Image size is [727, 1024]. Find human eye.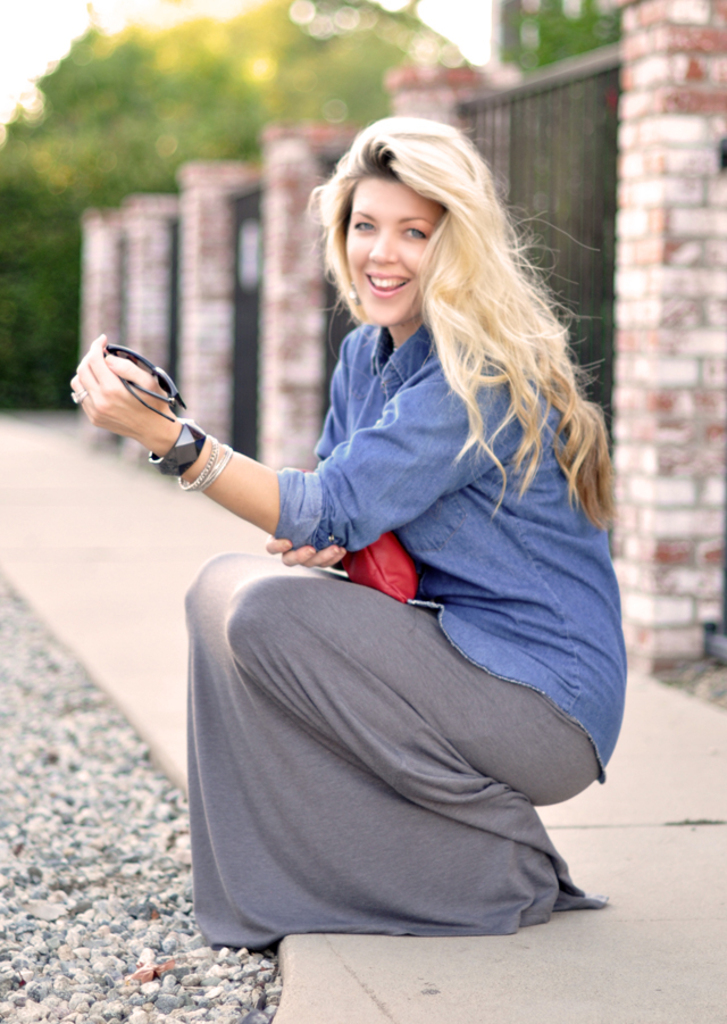
{"x1": 349, "y1": 213, "x2": 375, "y2": 241}.
